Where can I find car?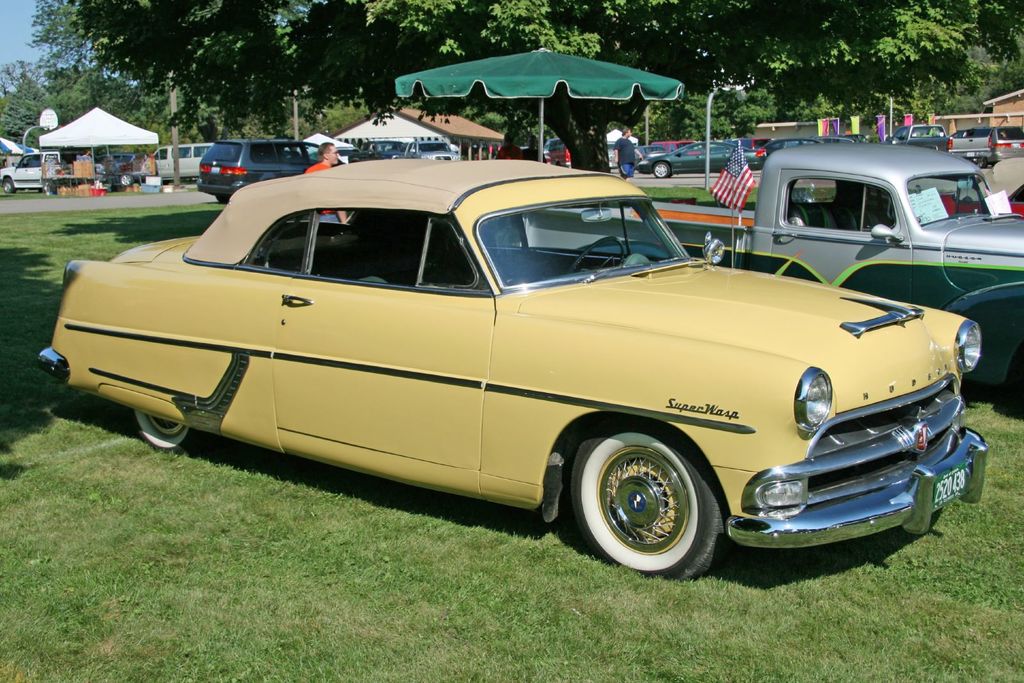
You can find it at 637/143/666/165.
